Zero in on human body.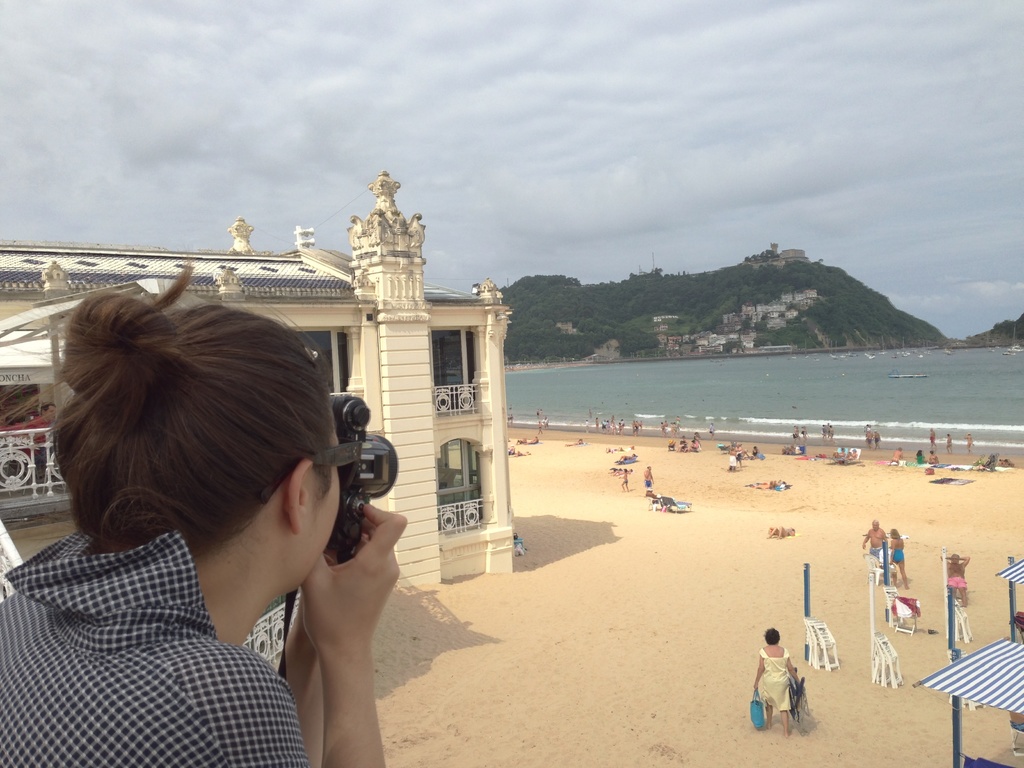
Zeroed in: crop(940, 550, 971, 611).
